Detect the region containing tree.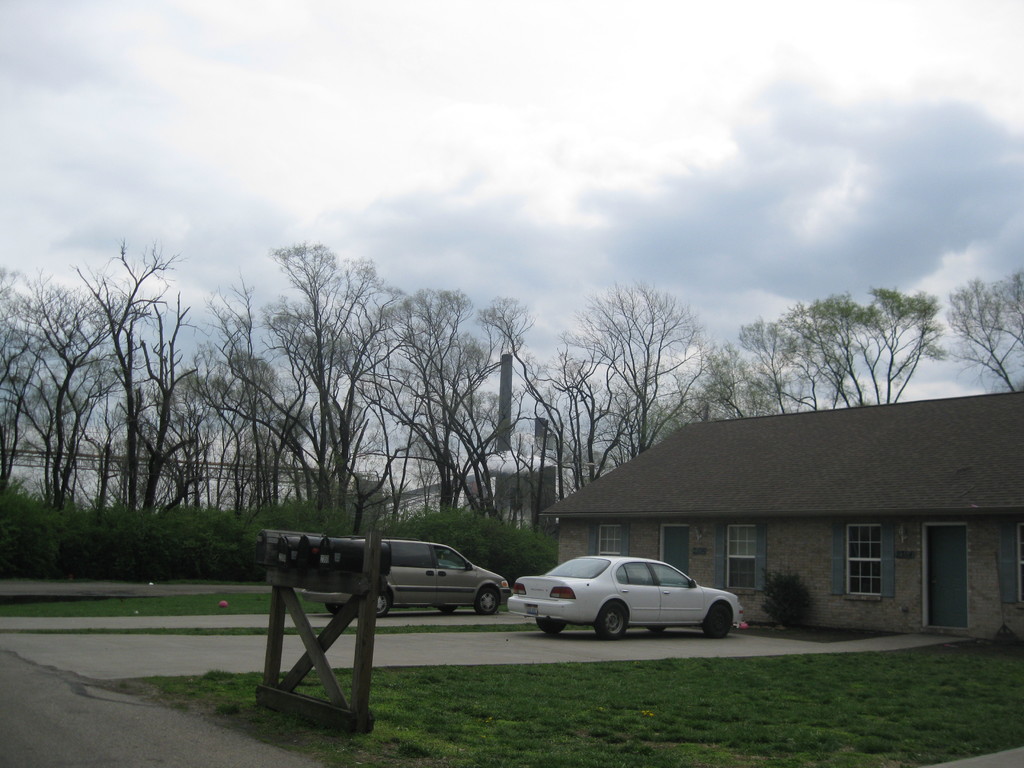
x1=262 y1=236 x2=398 y2=523.
